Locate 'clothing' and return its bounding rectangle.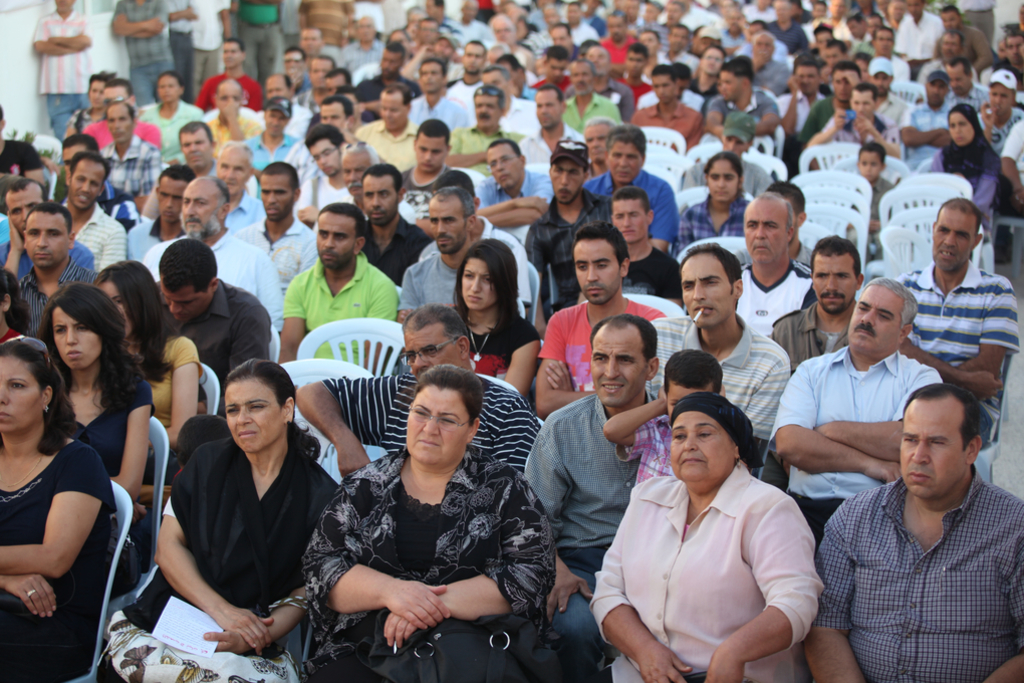
BBox(156, 277, 273, 397).
